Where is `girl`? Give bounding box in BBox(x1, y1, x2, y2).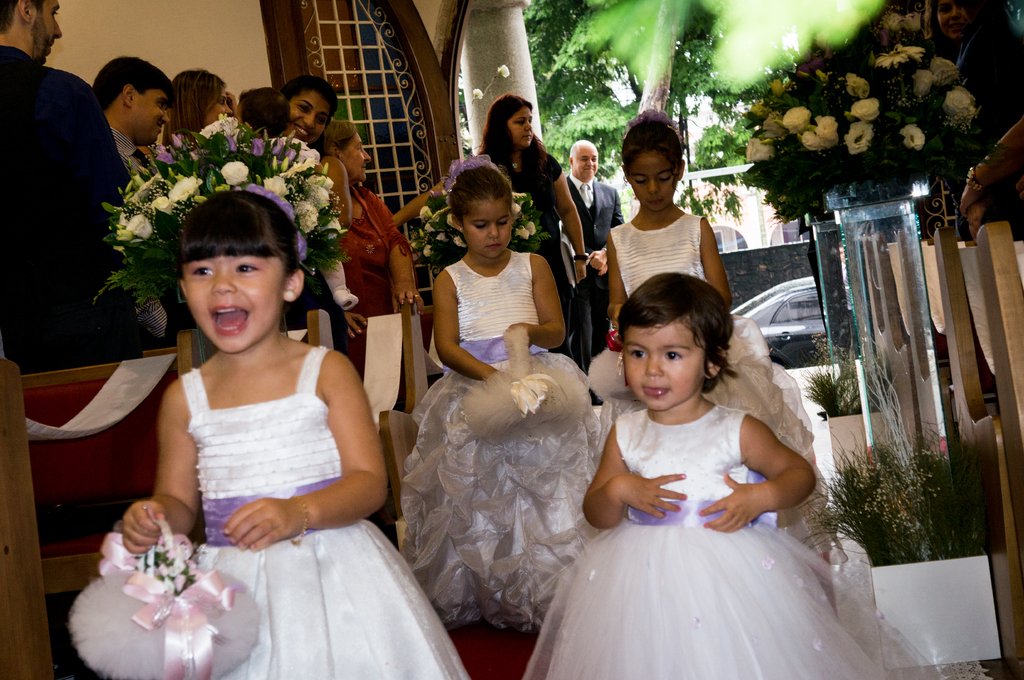
BBox(122, 191, 469, 679).
